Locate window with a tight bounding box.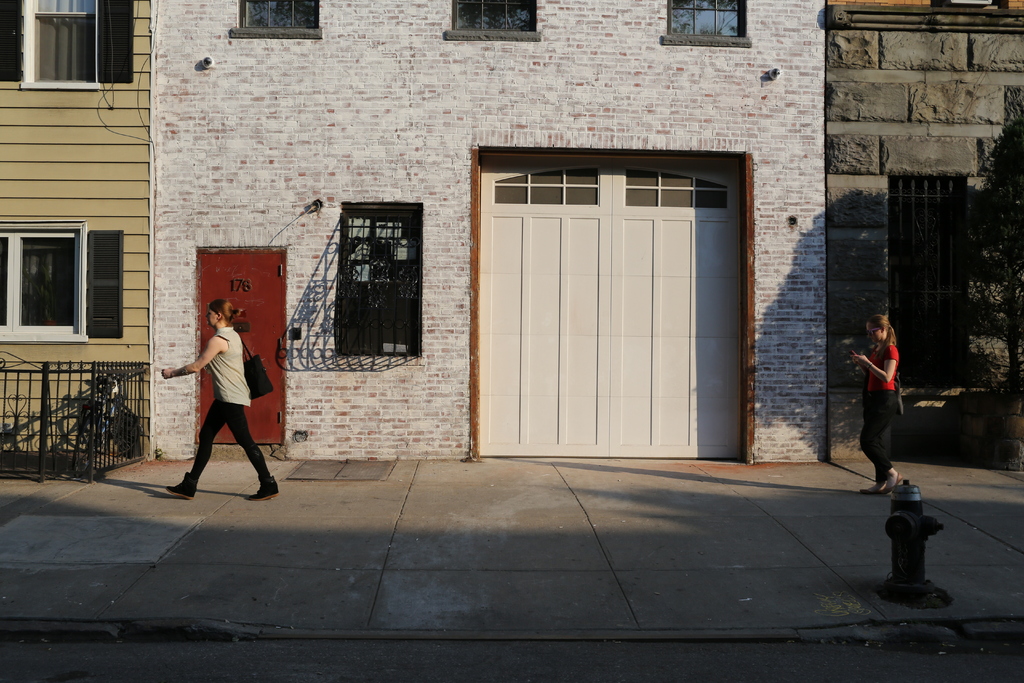
100:1:136:85.
